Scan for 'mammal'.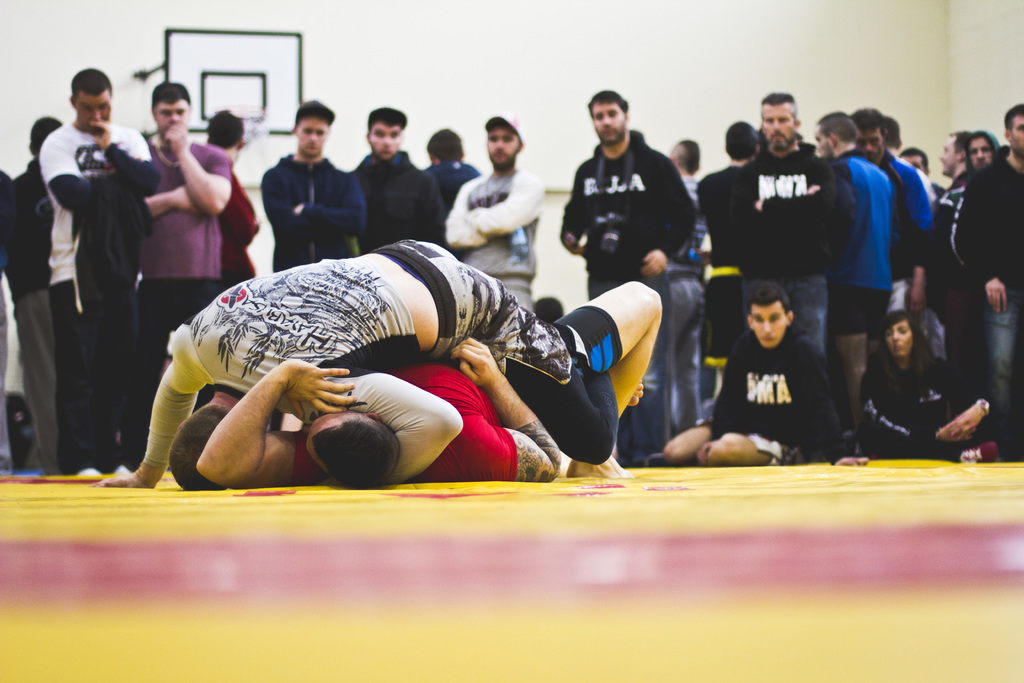
Scan result: {"left": 879, "top": 114, "right": 905, "bottom": 156}.
